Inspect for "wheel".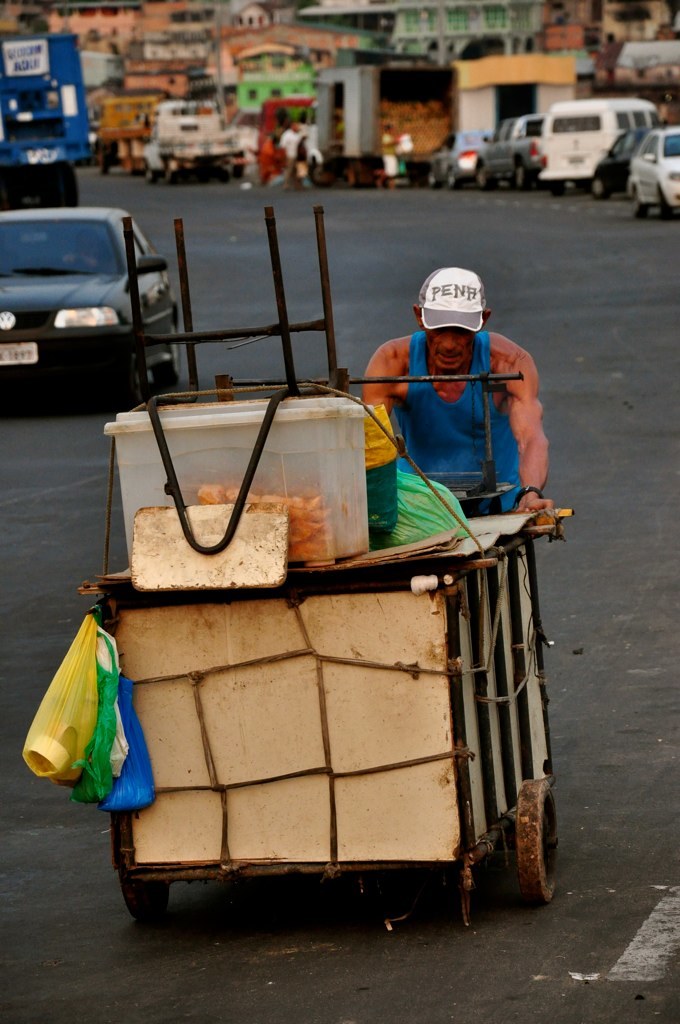
Inspection: [430,177,439,189].
